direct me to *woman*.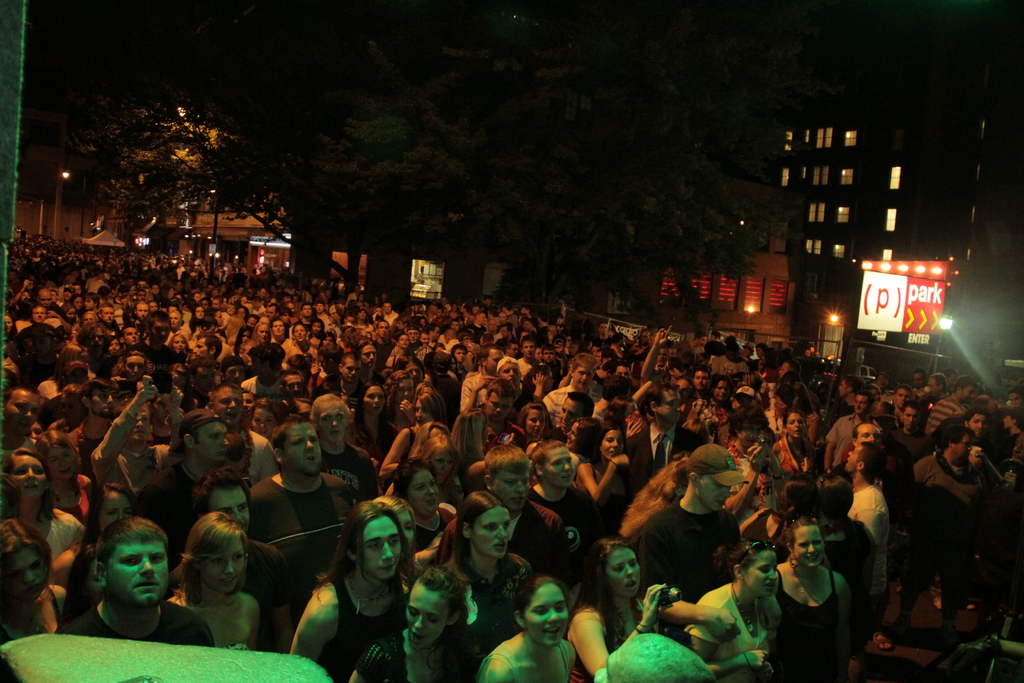
Direction: locate(485, 580, 577, 682).
